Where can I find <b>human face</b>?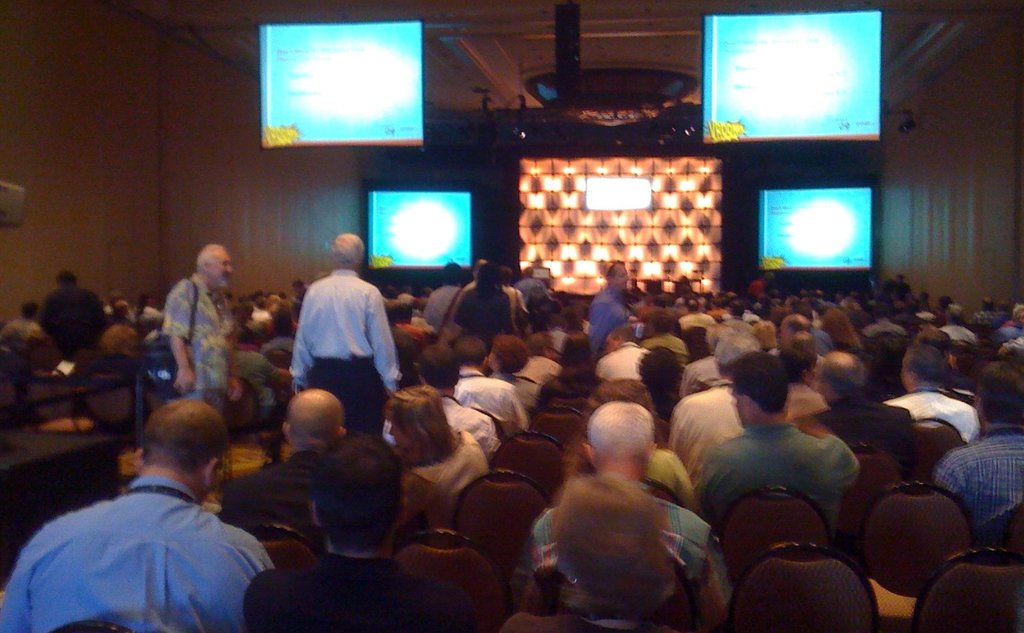
You can find it at Rect(611, 265, 627, 291).
